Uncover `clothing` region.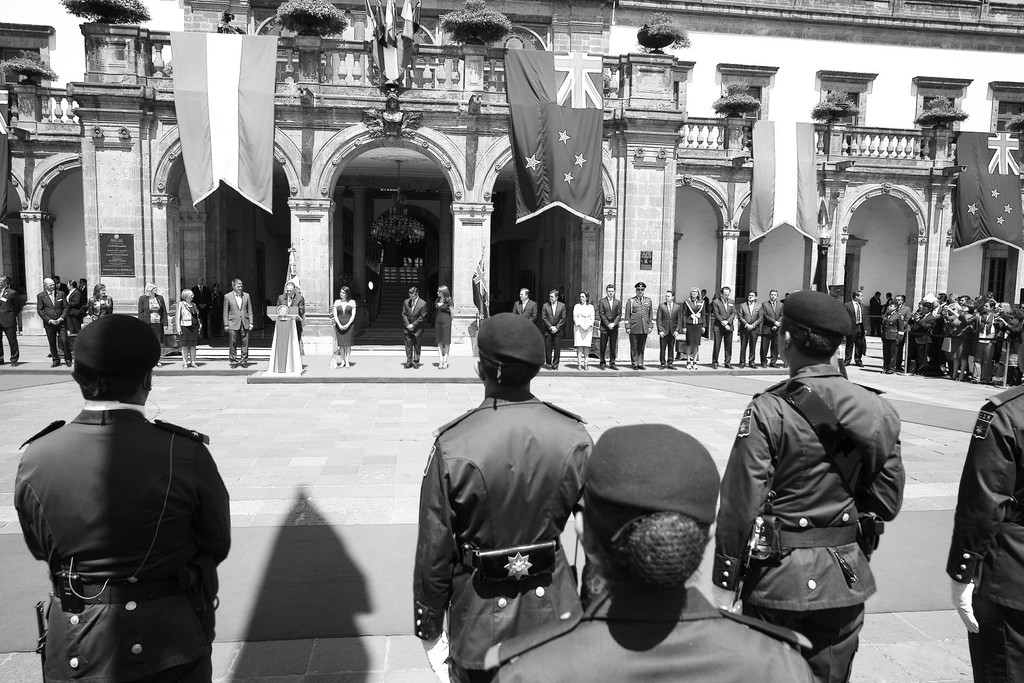
Uncovered: select_region(535, 299, 566, 365).
